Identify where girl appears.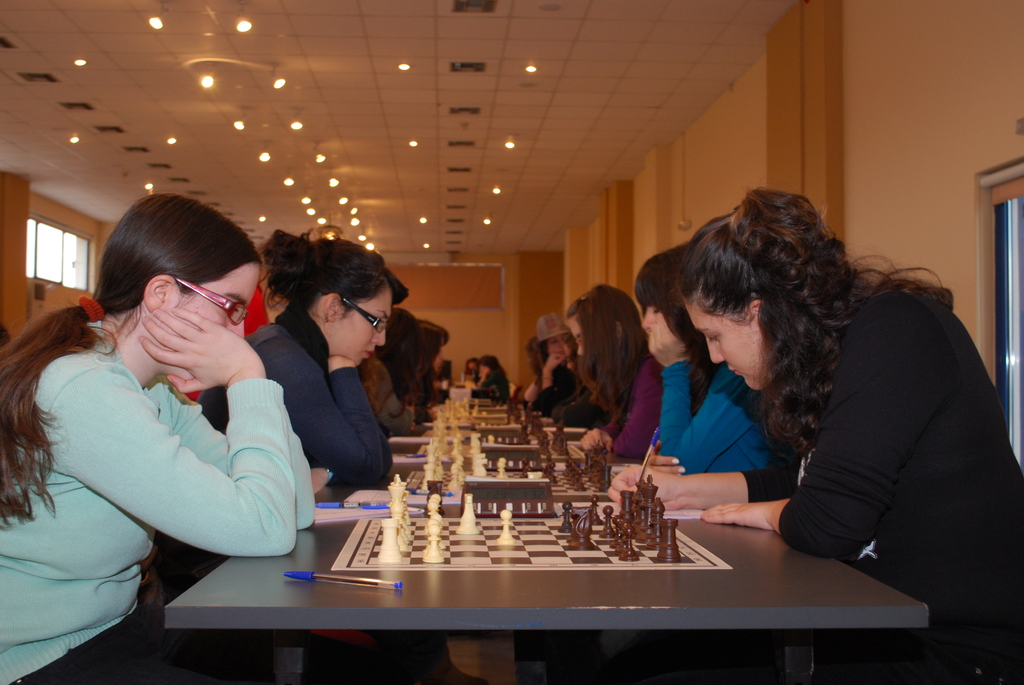
Appears at Rect(643, 245, 808, 482).
